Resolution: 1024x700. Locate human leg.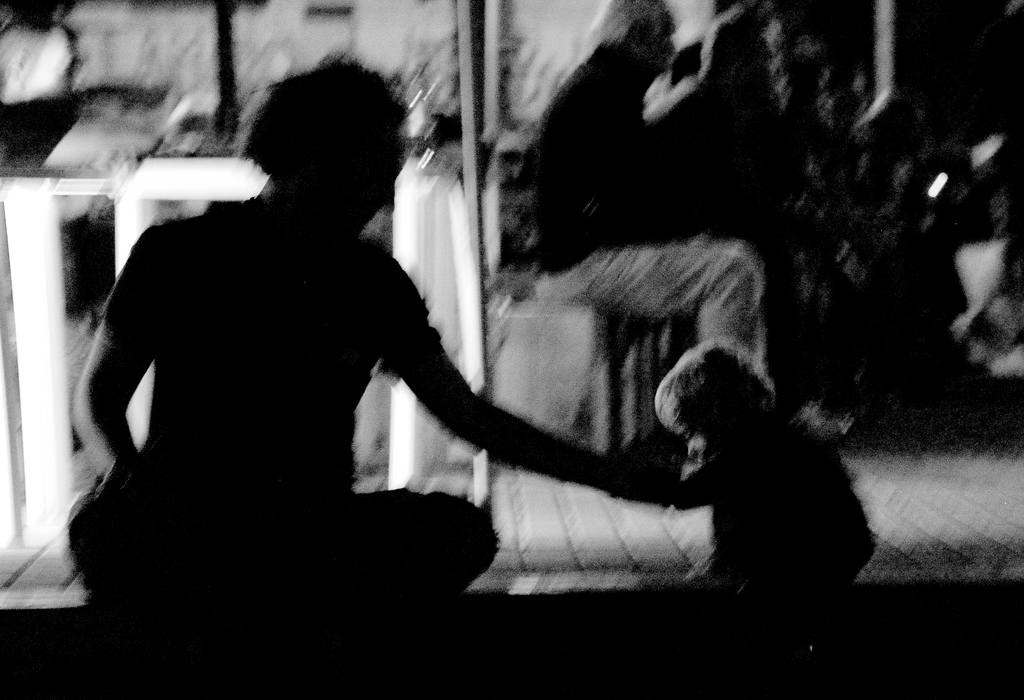
box(534, 238, 767, 478).
